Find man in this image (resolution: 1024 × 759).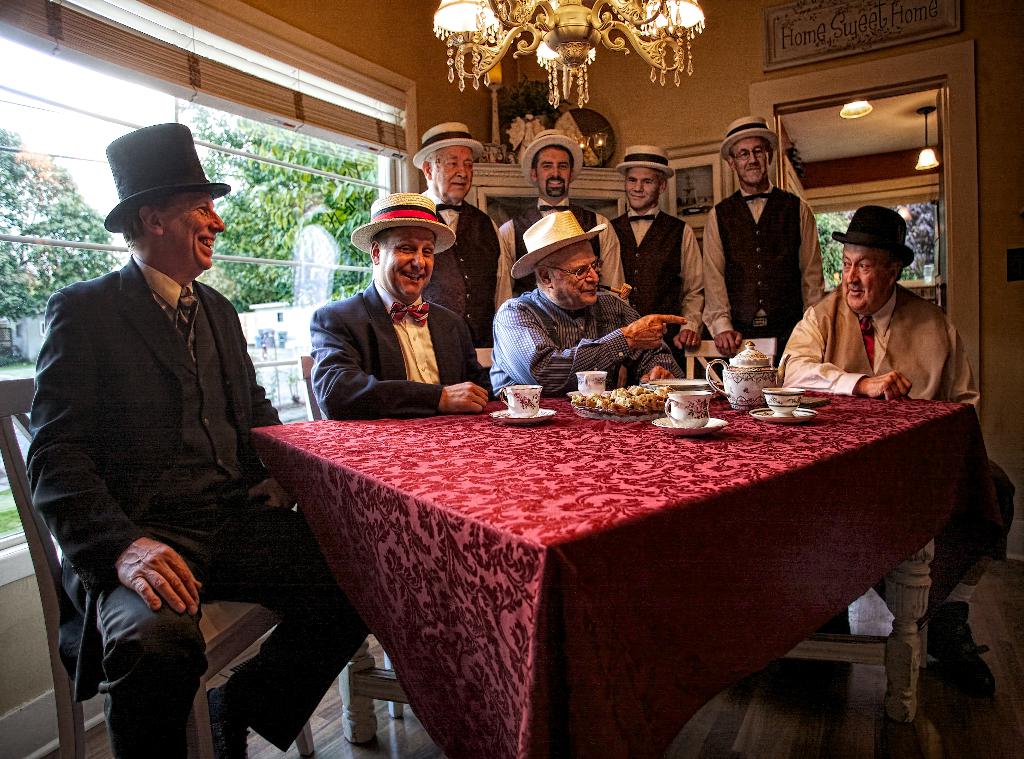
[left=409, top=120, right=508, bottom=387].
